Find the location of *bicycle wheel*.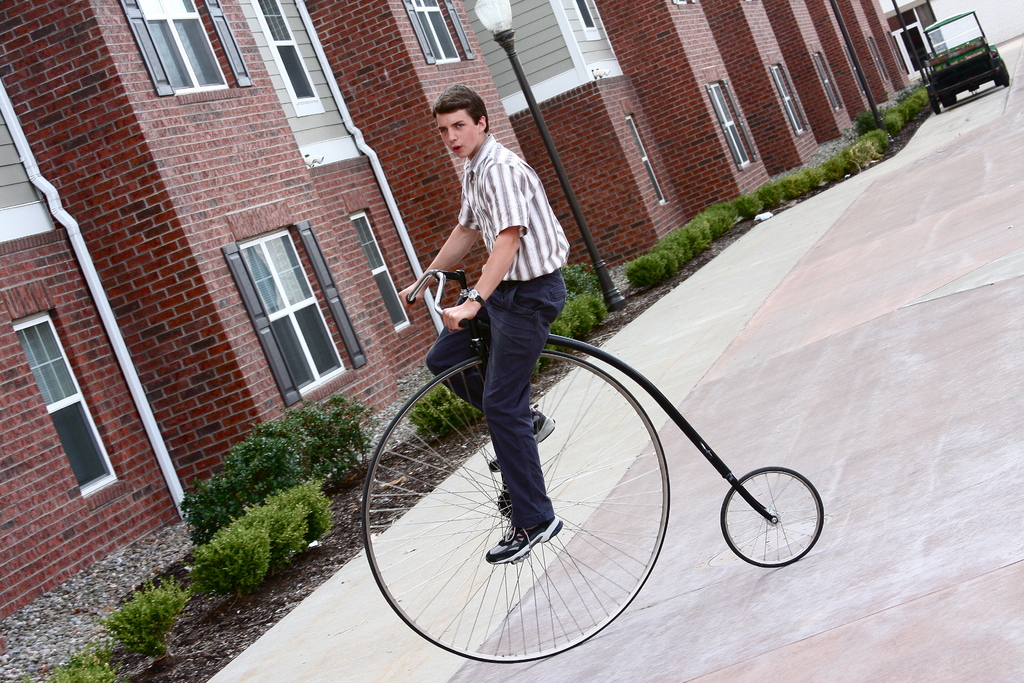
Location: [358, 350, 671, 661].
